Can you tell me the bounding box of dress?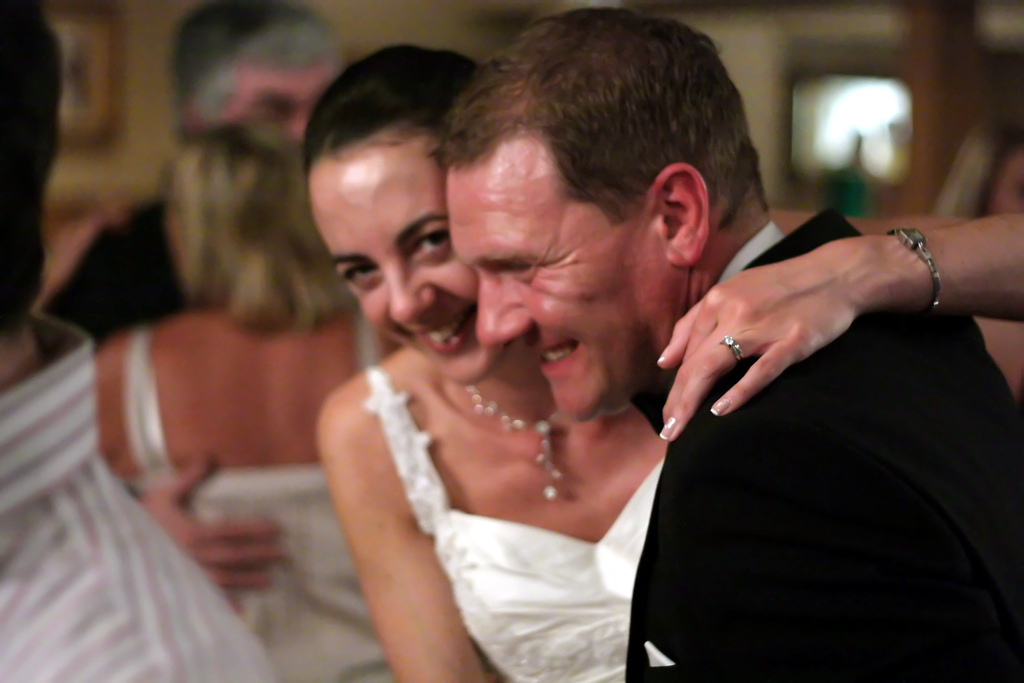
l=364, t=366, r=661, b=682.
